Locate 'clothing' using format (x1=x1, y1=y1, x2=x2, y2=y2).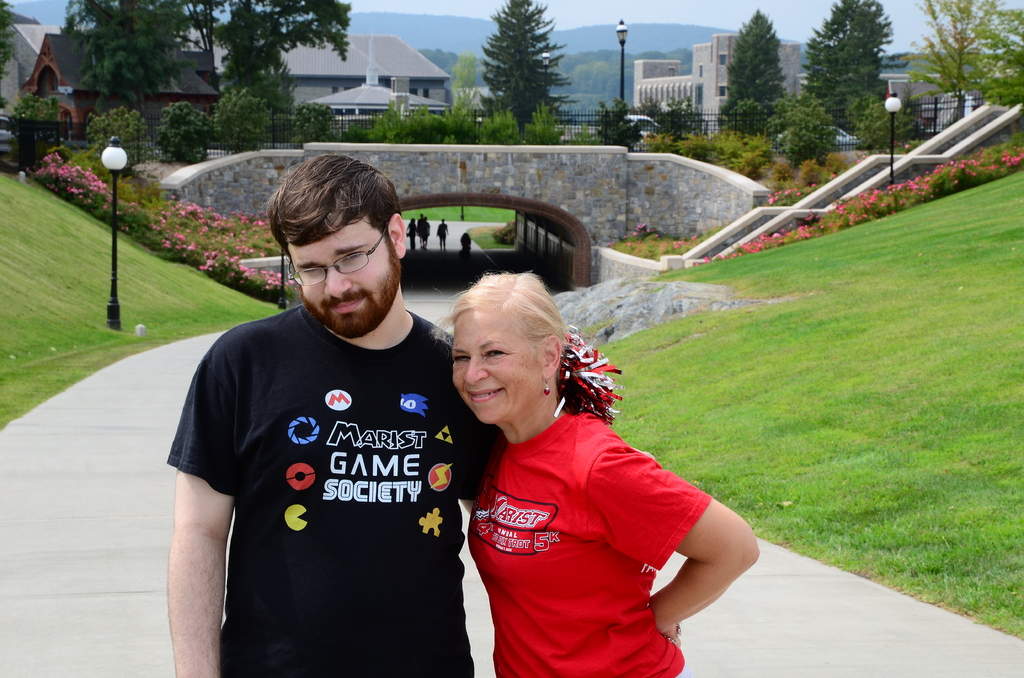
(x1=166, y1=301, x2=500, y2=677).
